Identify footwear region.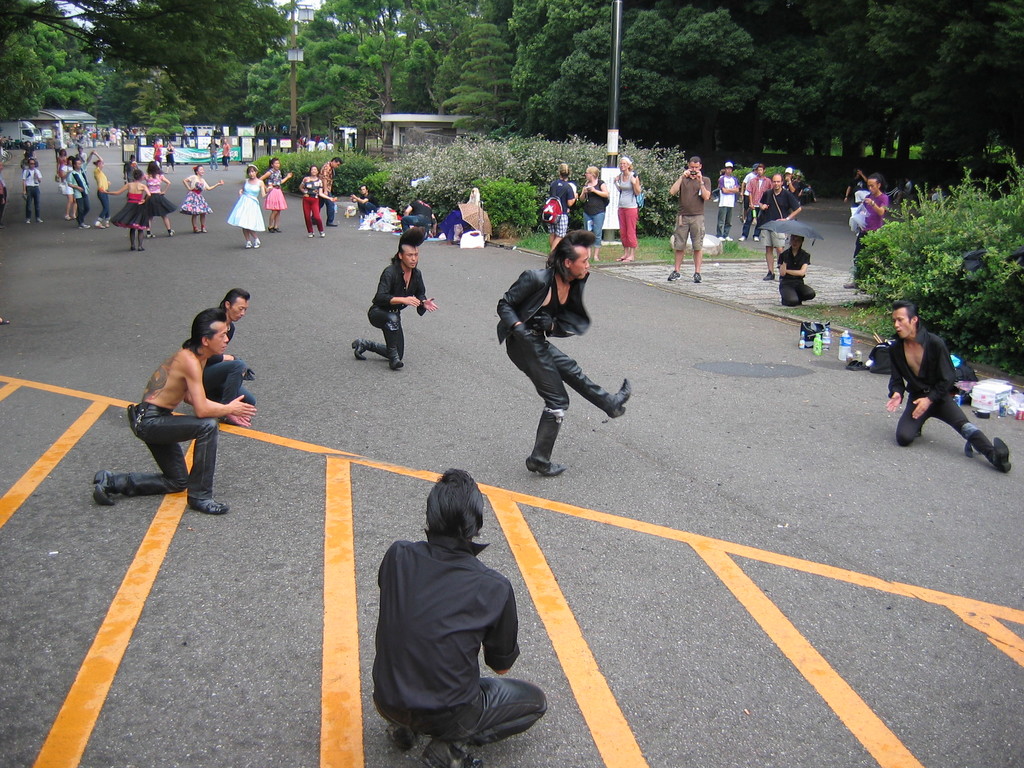
Region: box(189, 495, 229, 514).
